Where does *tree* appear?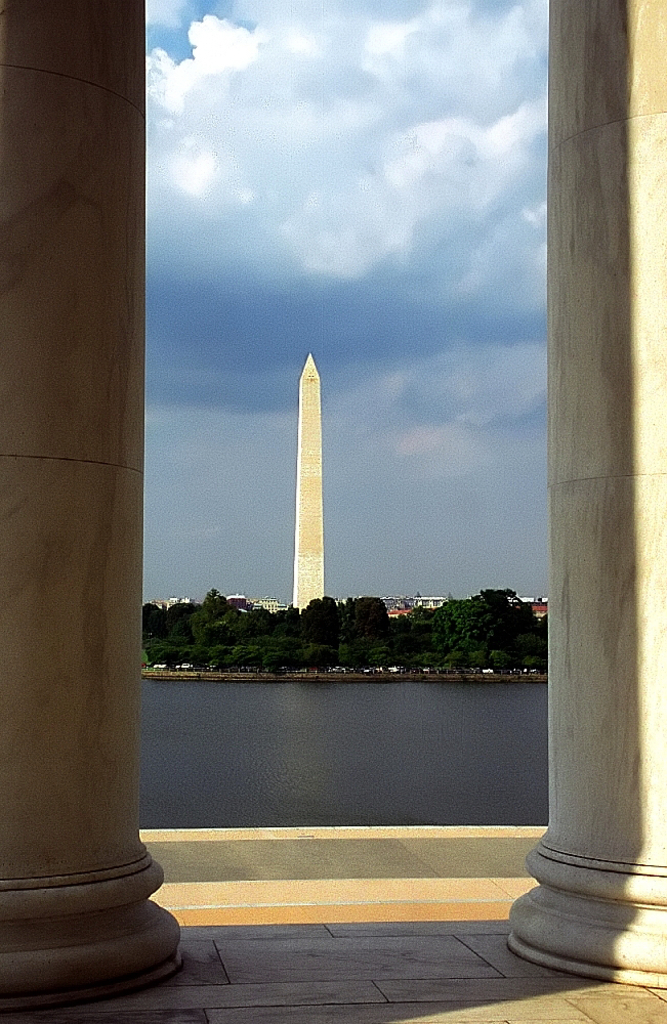
Appears at bbox=(342, 598, 397, 655).
